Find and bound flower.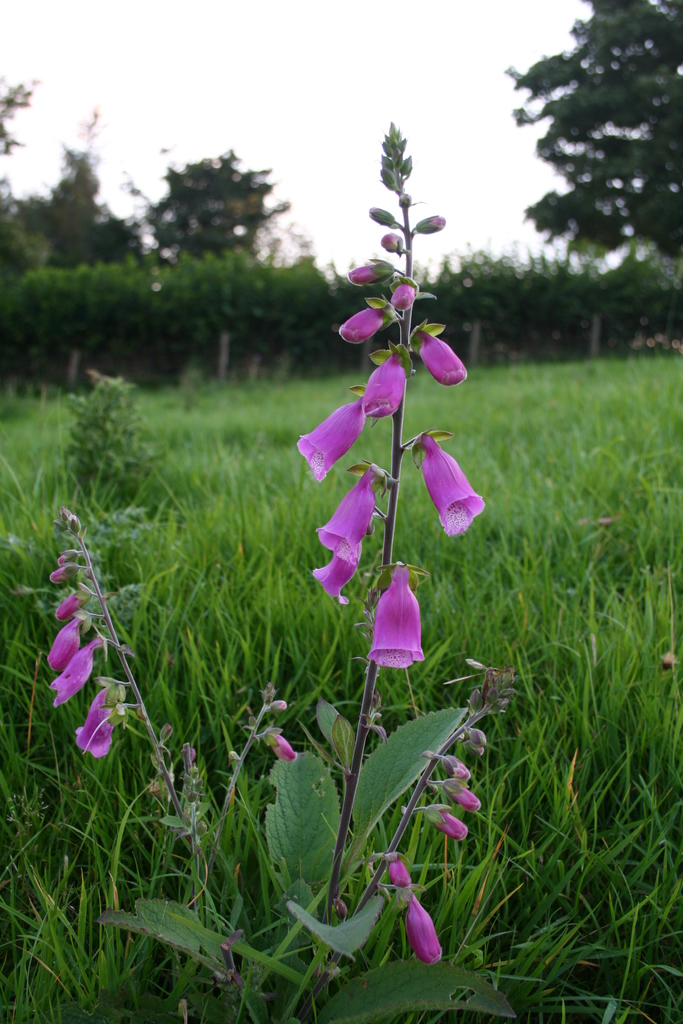
Bound: (318, 461, 375, 566).
